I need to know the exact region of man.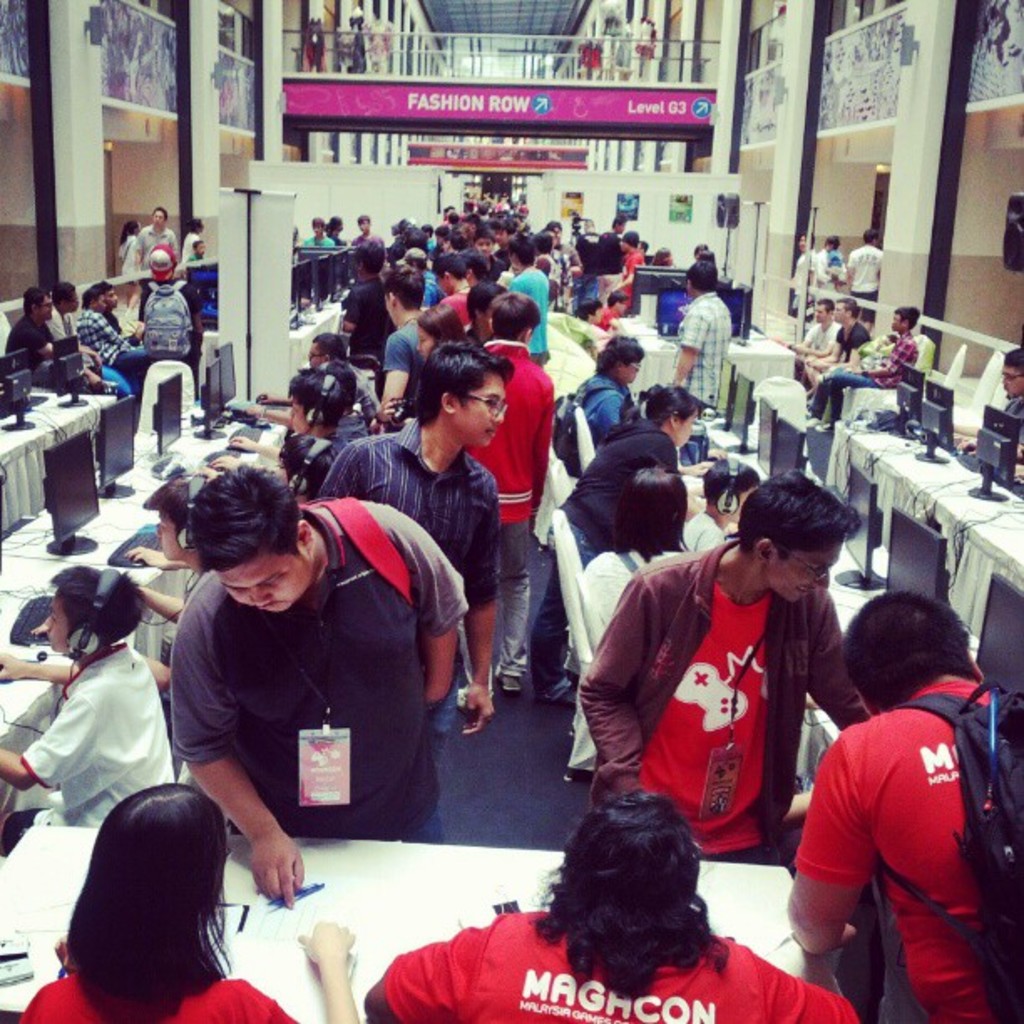
Region: 300, 214, 346, 246.
